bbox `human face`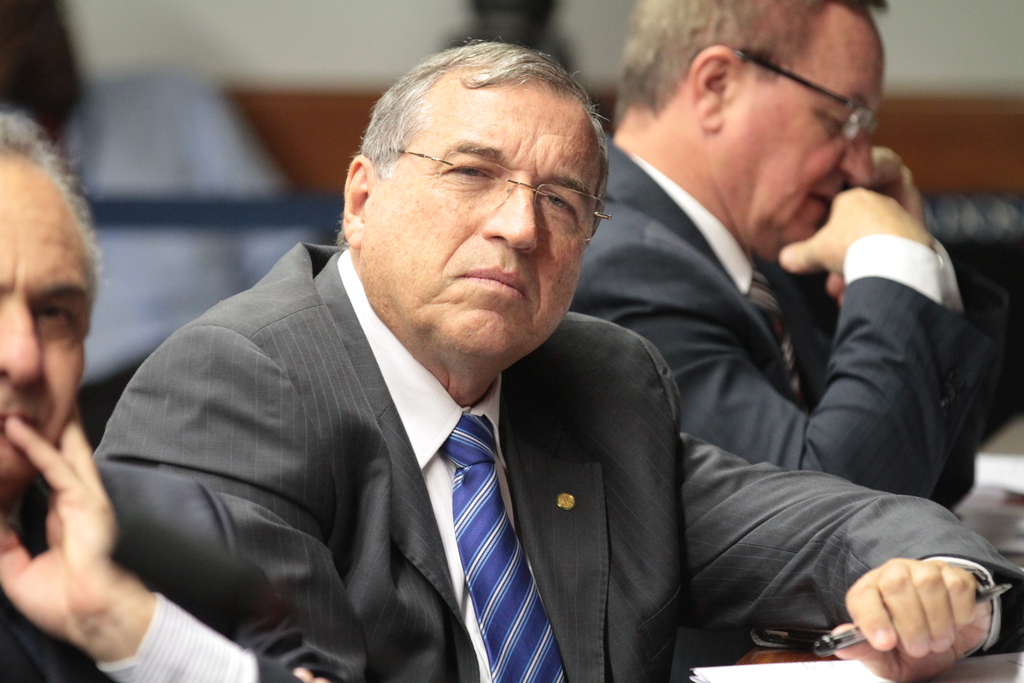
0/150/94/484
